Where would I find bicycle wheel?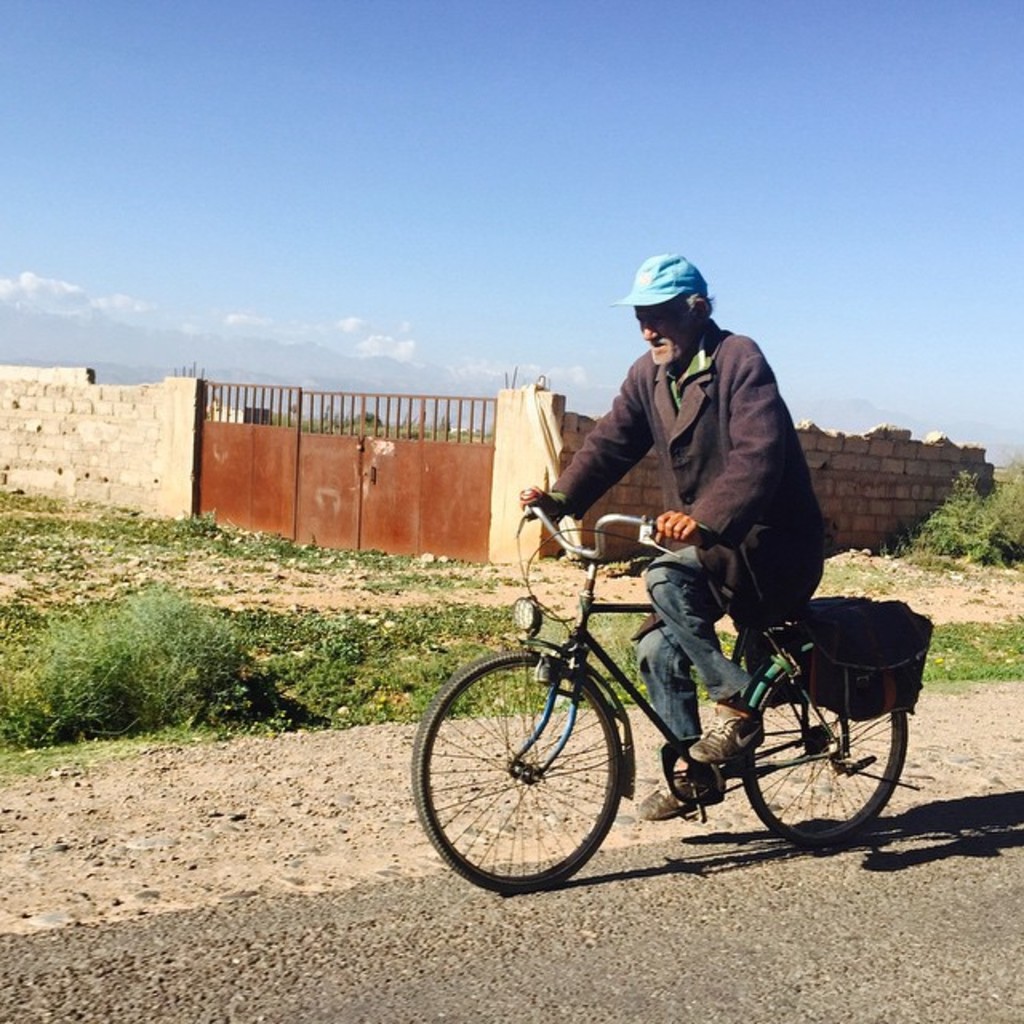
At (x1=403, y1=650, x2=629, y2=902).
